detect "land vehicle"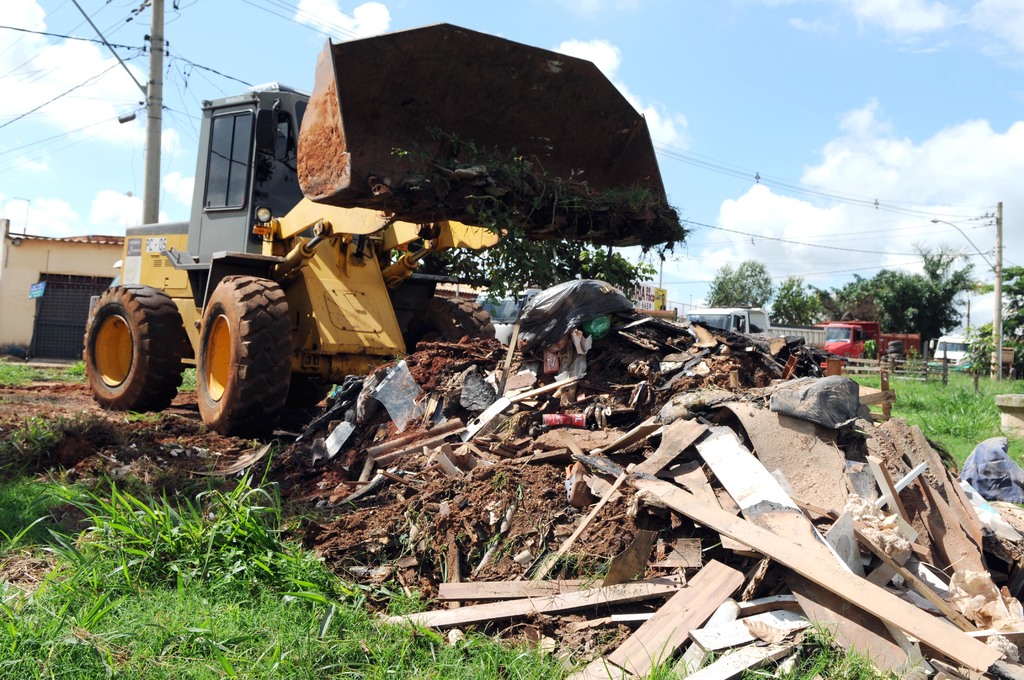
rect(924, 332, 1018, 371)
